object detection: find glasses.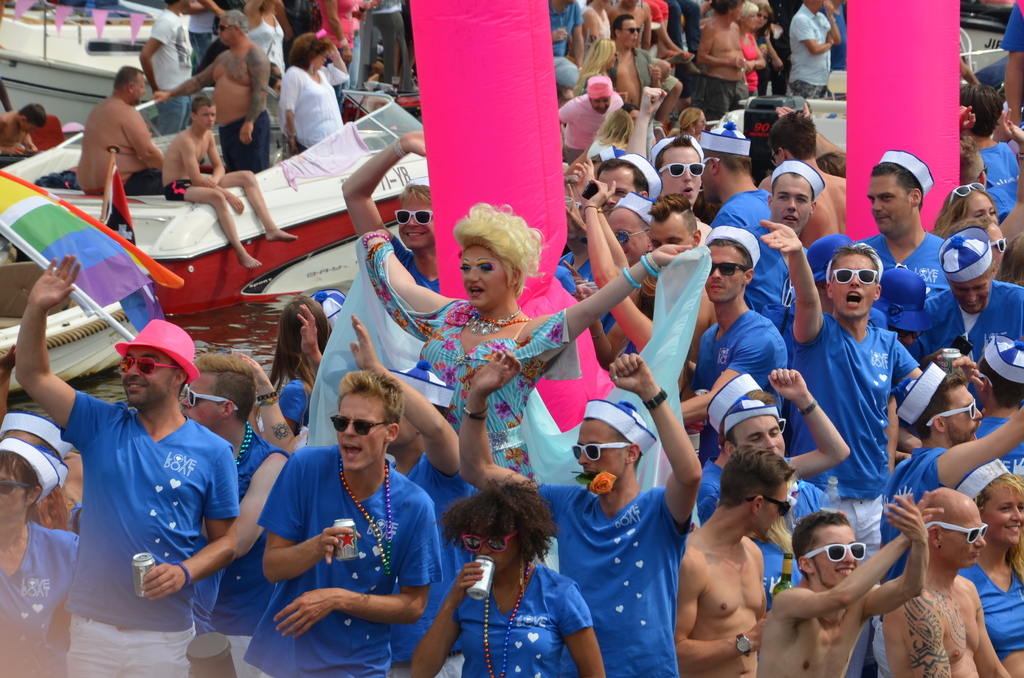
region(391, 207, 436, 227).
